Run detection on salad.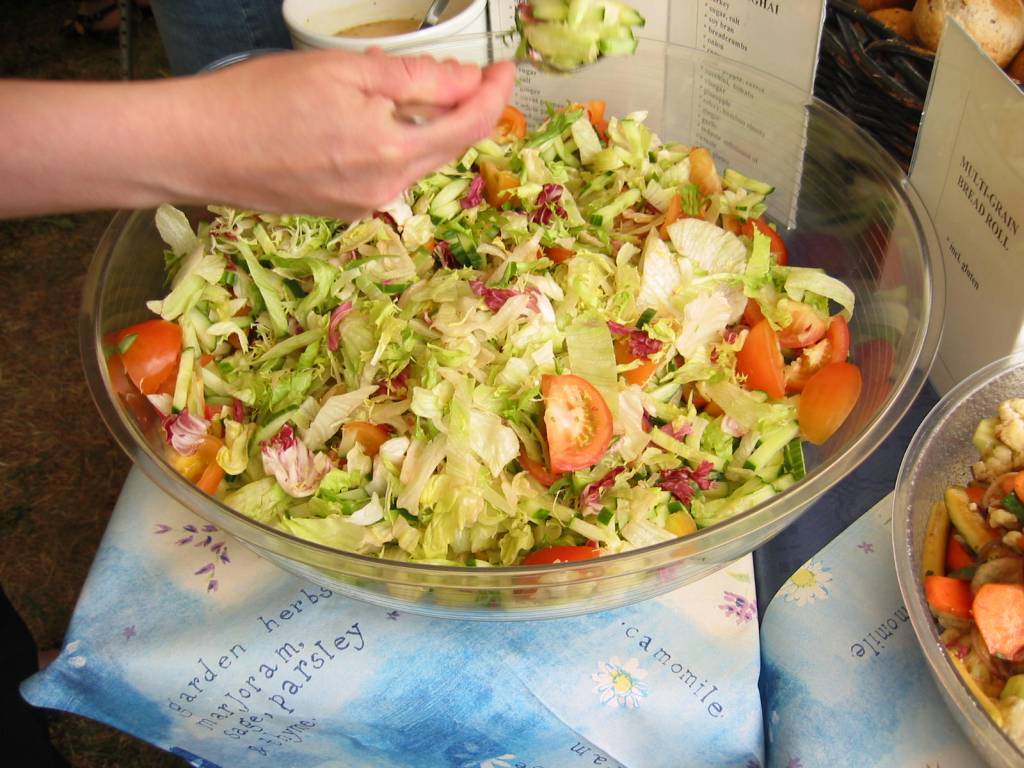
Result: bbox=[113, 97, 869, 606].
